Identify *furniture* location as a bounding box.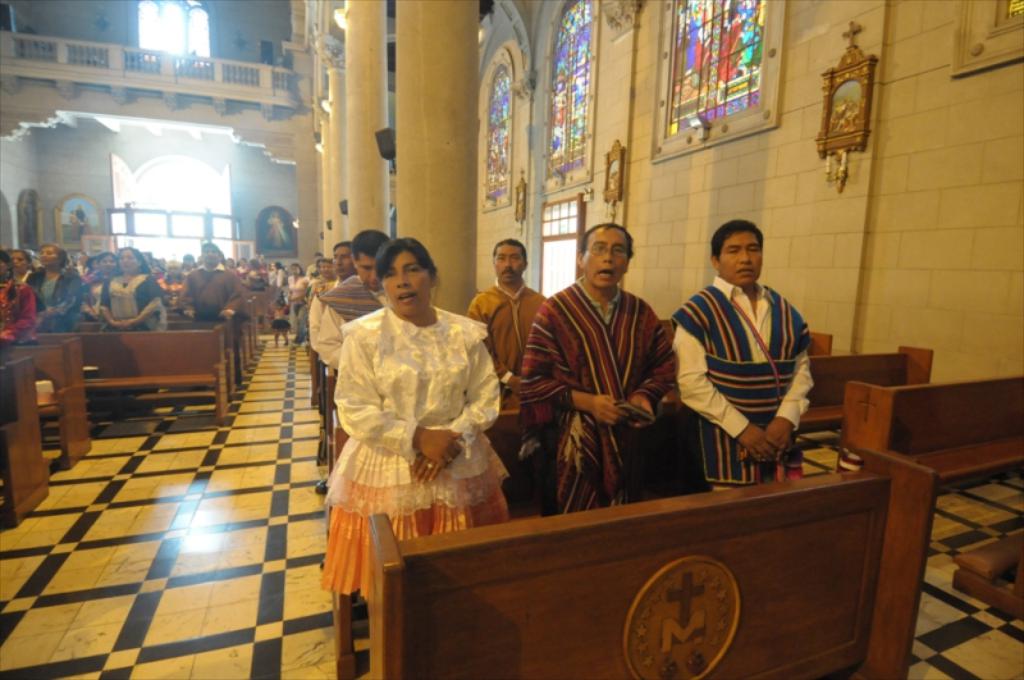
366/446/938/679.
